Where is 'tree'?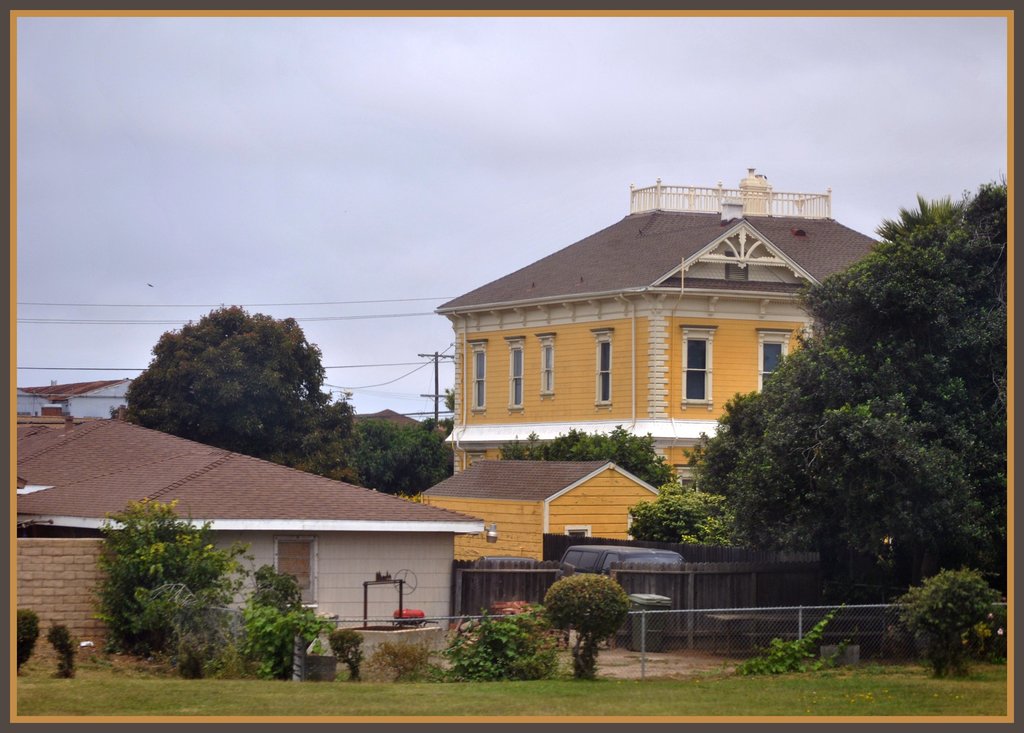
{"left": 122, "top": 292, "right": 364, "bottom": 473}.
